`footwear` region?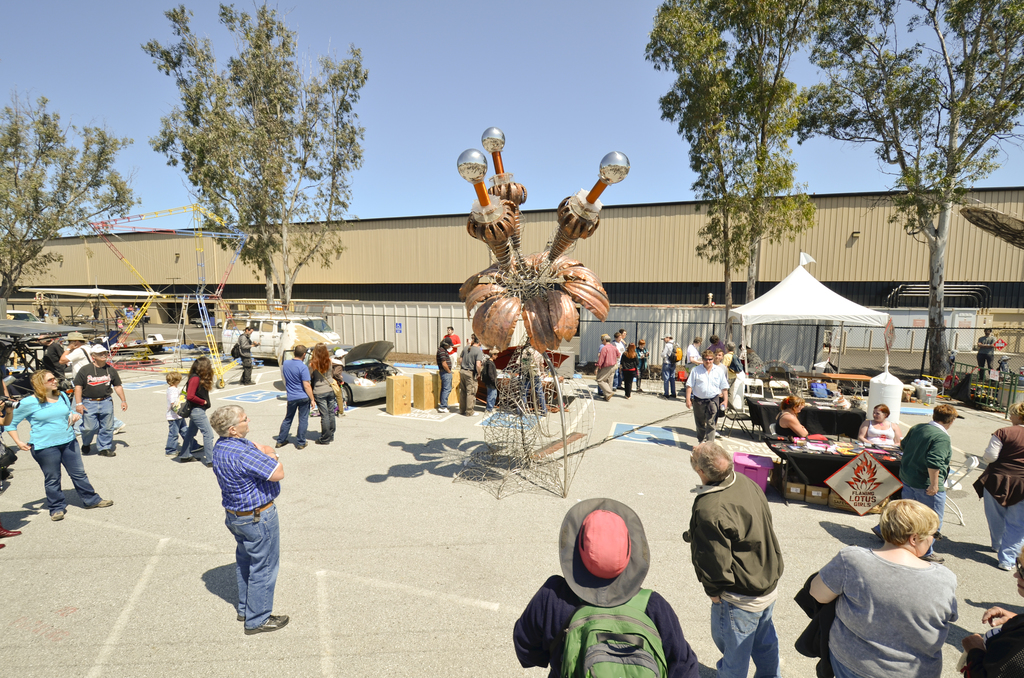
crop(1002, 561, 1021, 572)
